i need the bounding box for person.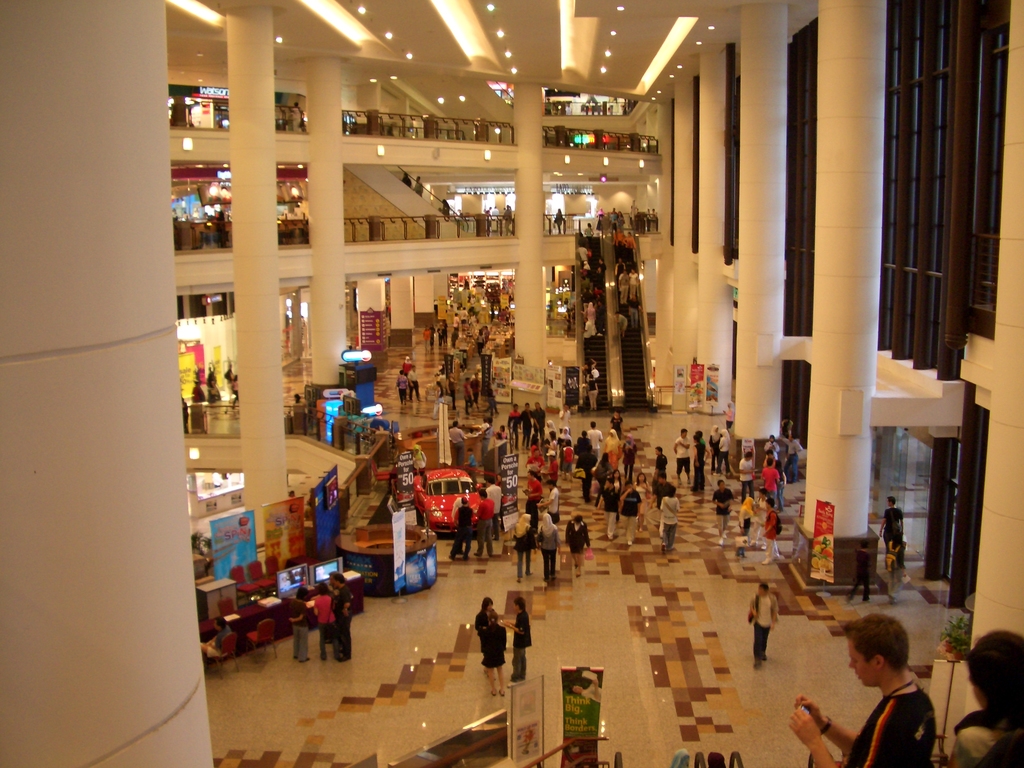
Here it is: l=591, t=450, r=610, b=500.
